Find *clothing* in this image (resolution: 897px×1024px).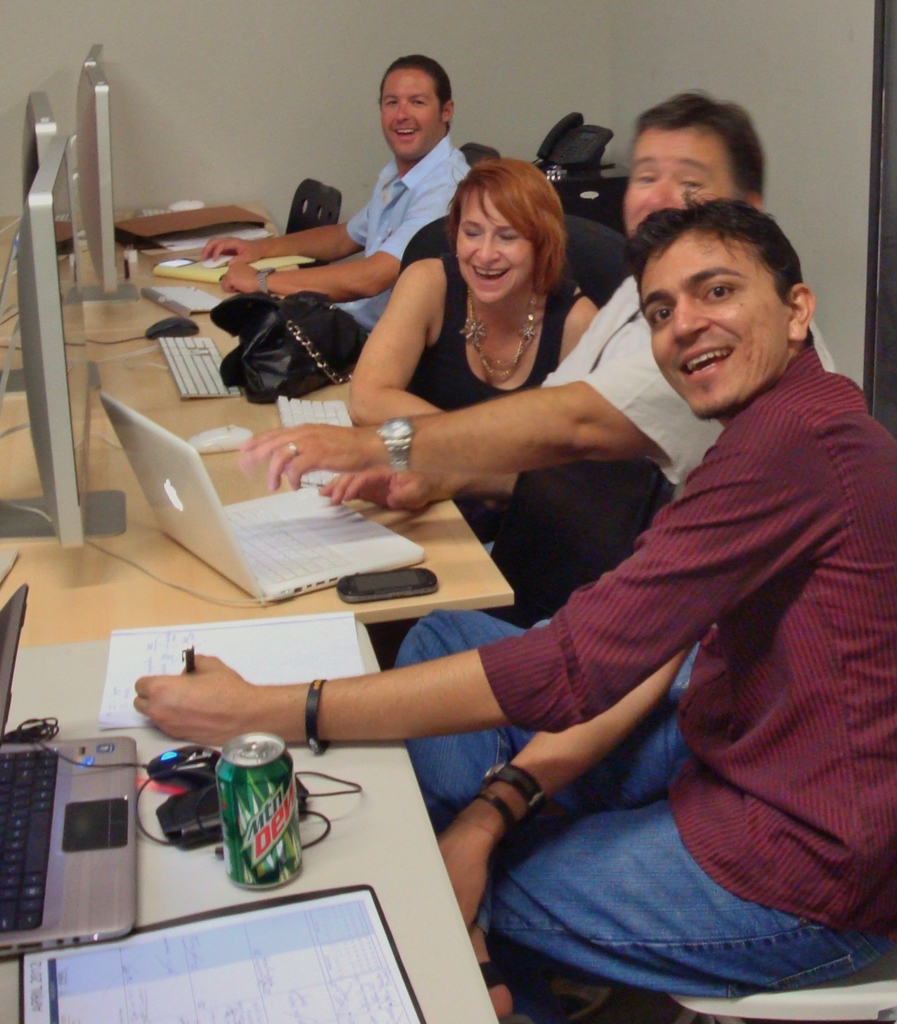
<region>478, 267, 837, 620</region>.
